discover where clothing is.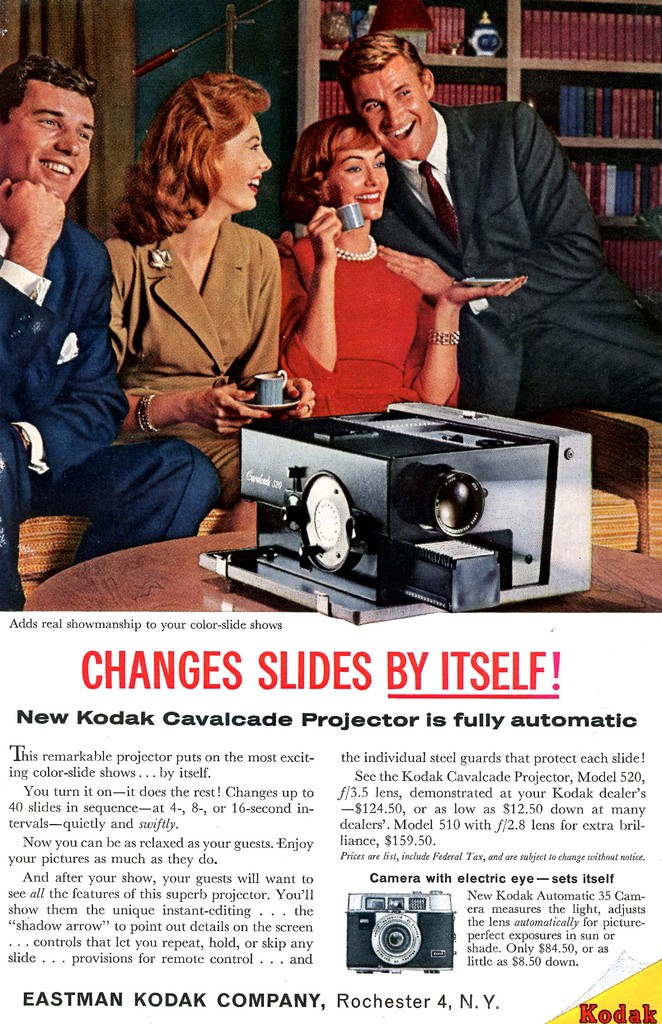
Discovered at (108,214,281,502).
